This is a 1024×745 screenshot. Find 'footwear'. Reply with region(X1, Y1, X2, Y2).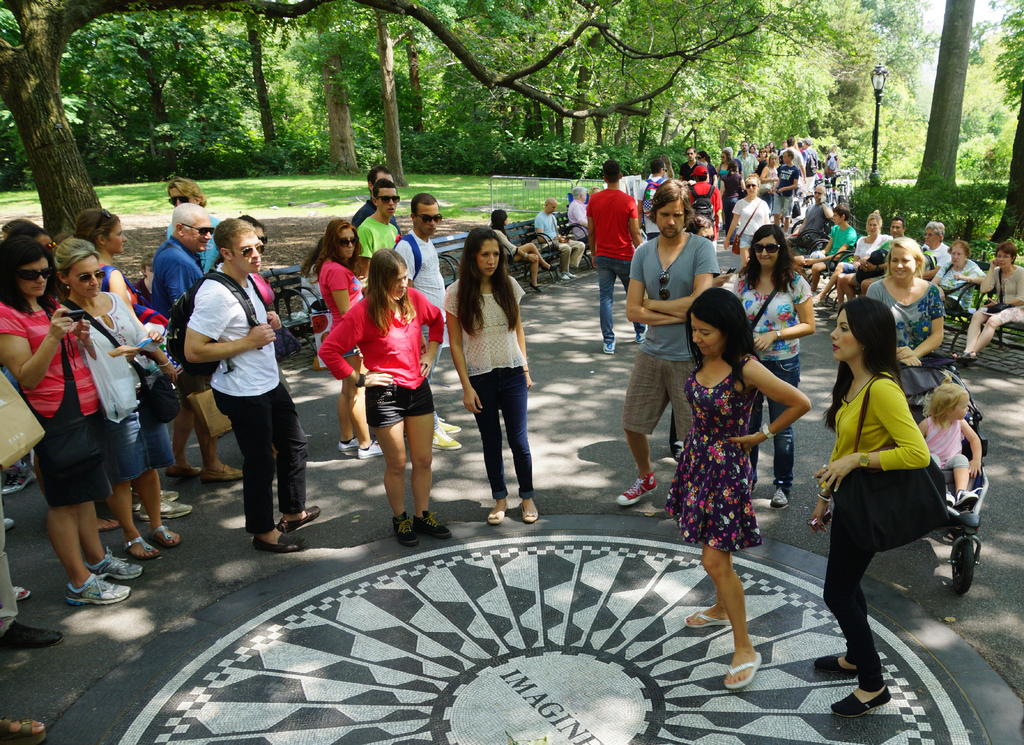
region(433, 413, 462, 434).
